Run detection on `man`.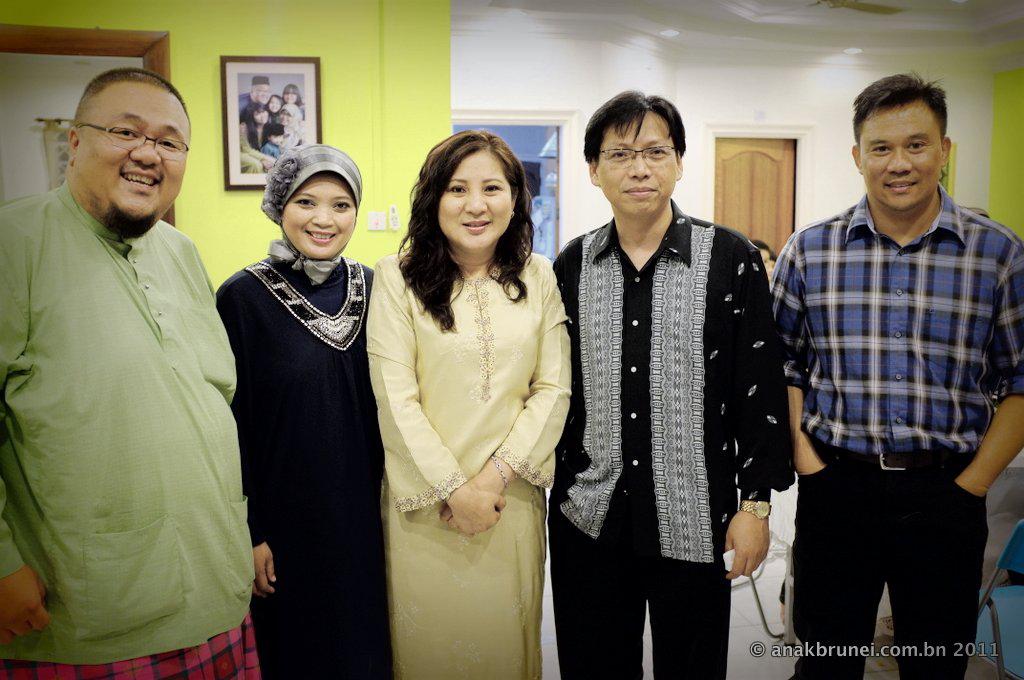
Result: [235, 68, 281, 164].
